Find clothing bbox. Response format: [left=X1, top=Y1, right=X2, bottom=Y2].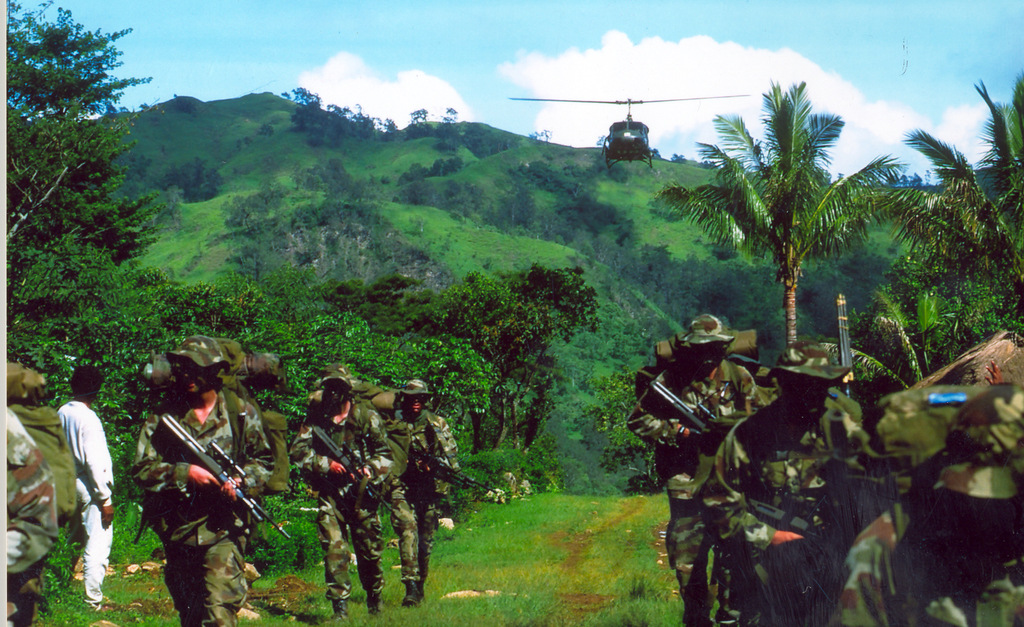
[left=843, top=484, right=1023, bottom=626].
